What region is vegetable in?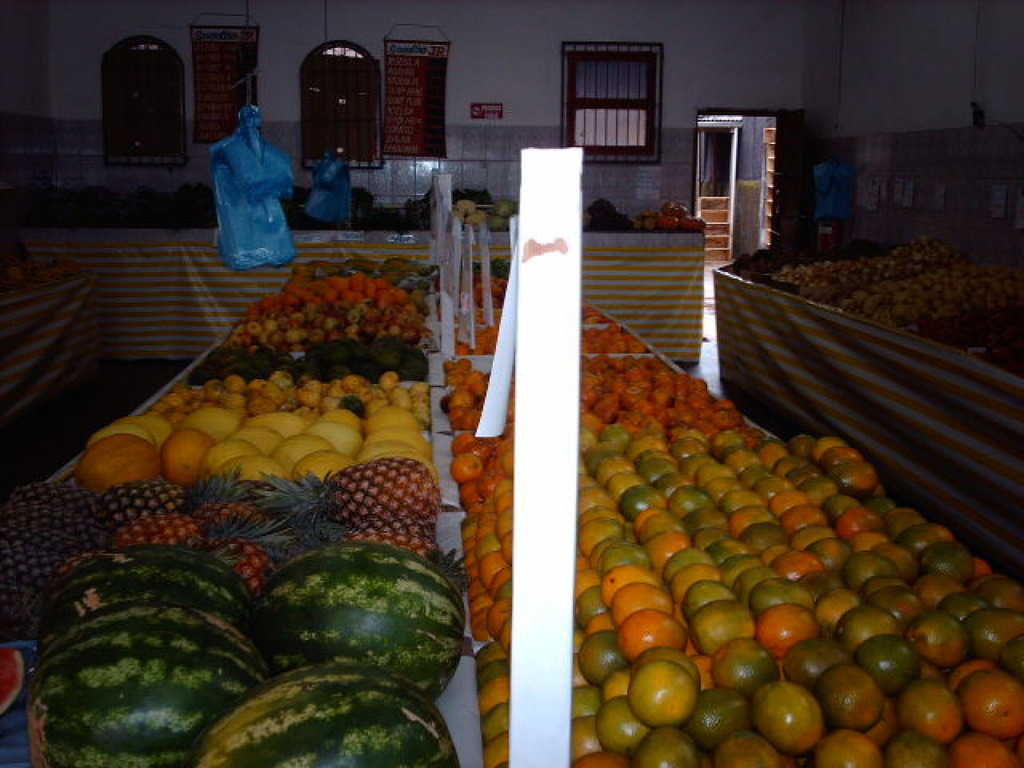
bbox=[495, 198, 511, 220].
